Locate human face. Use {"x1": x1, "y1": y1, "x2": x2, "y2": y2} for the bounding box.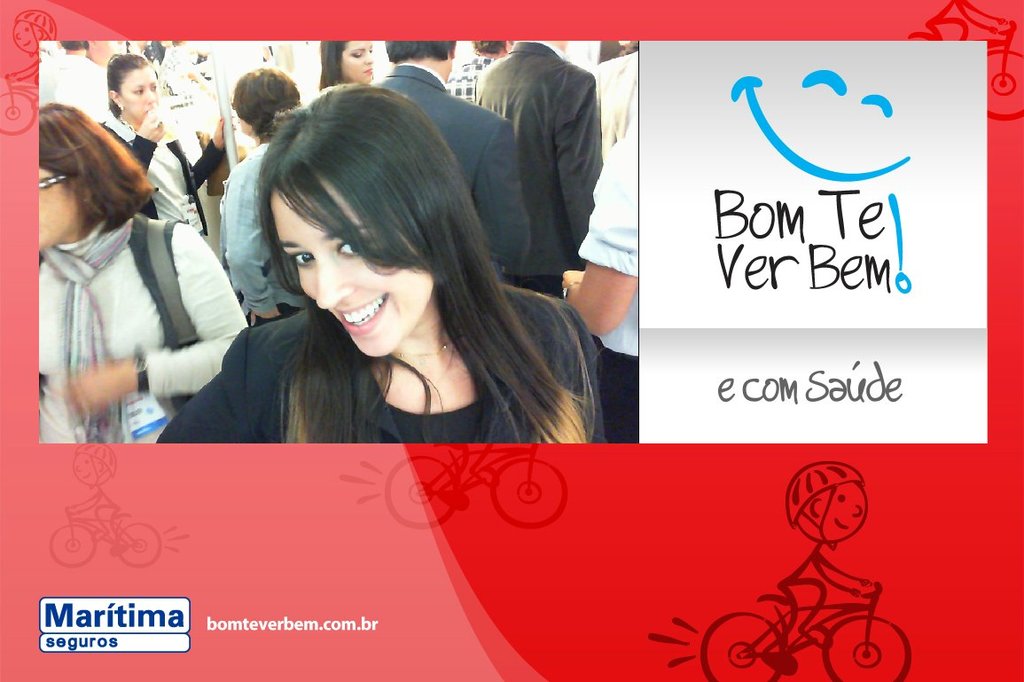
{"x1": 38, "y1": 169, "x2": 82, "y2": 247}.
